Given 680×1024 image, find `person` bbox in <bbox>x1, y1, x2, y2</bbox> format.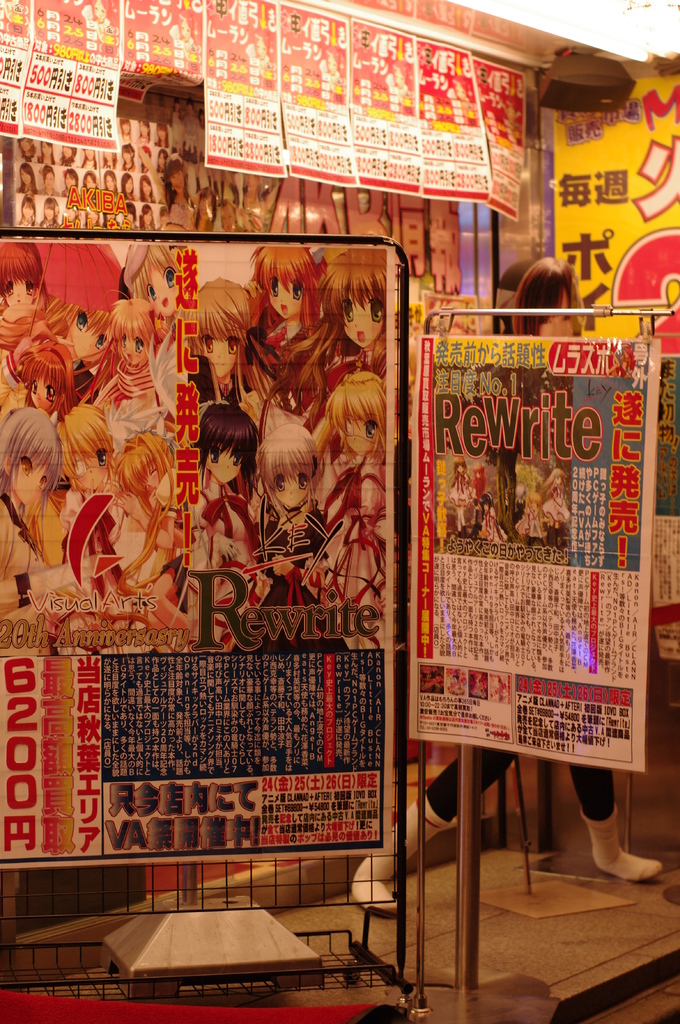
<bbox>349, 258, 660, 913</bbox>.
